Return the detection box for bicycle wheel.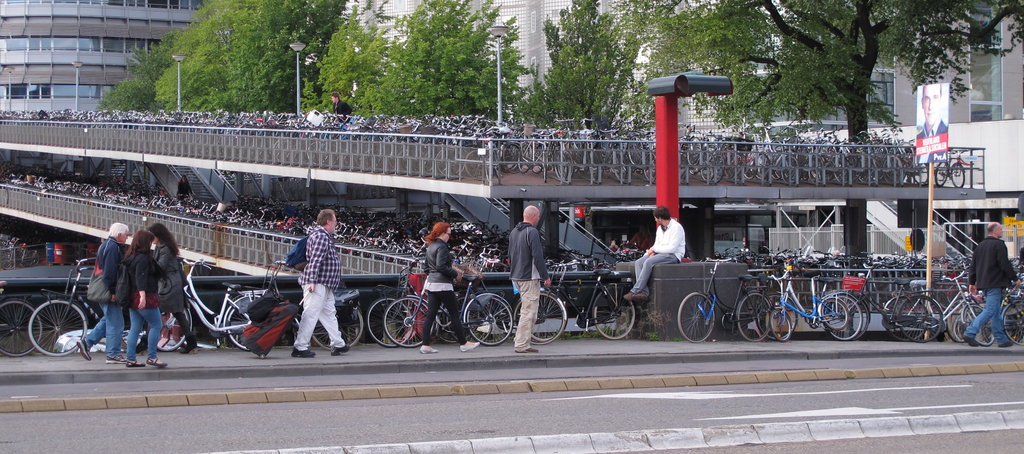
left=893, top=290, right=948, bottom=340.
